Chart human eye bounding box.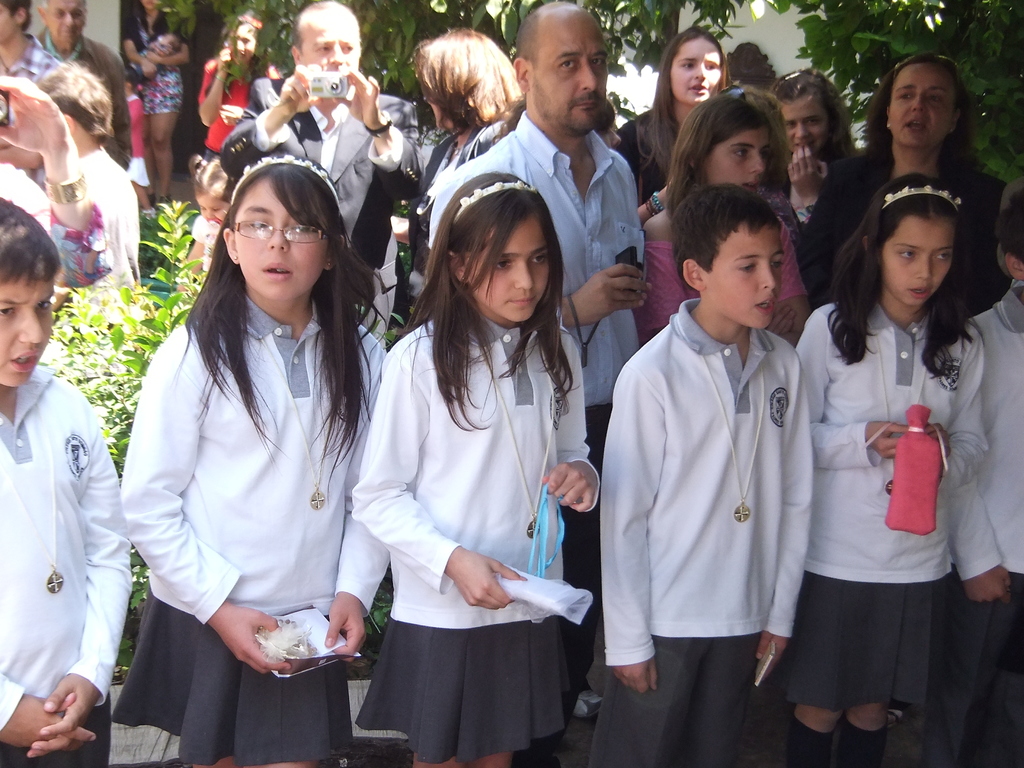
Charted: [x1=733, y1=145, x2=748, y2=160].
